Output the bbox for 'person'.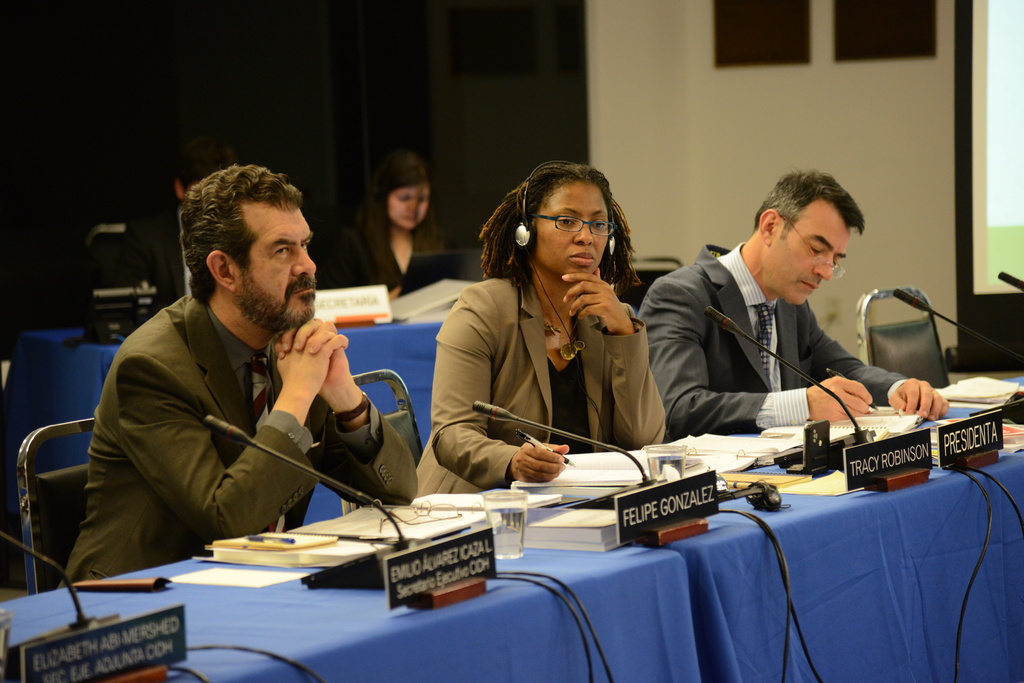
647 156 911 469.
